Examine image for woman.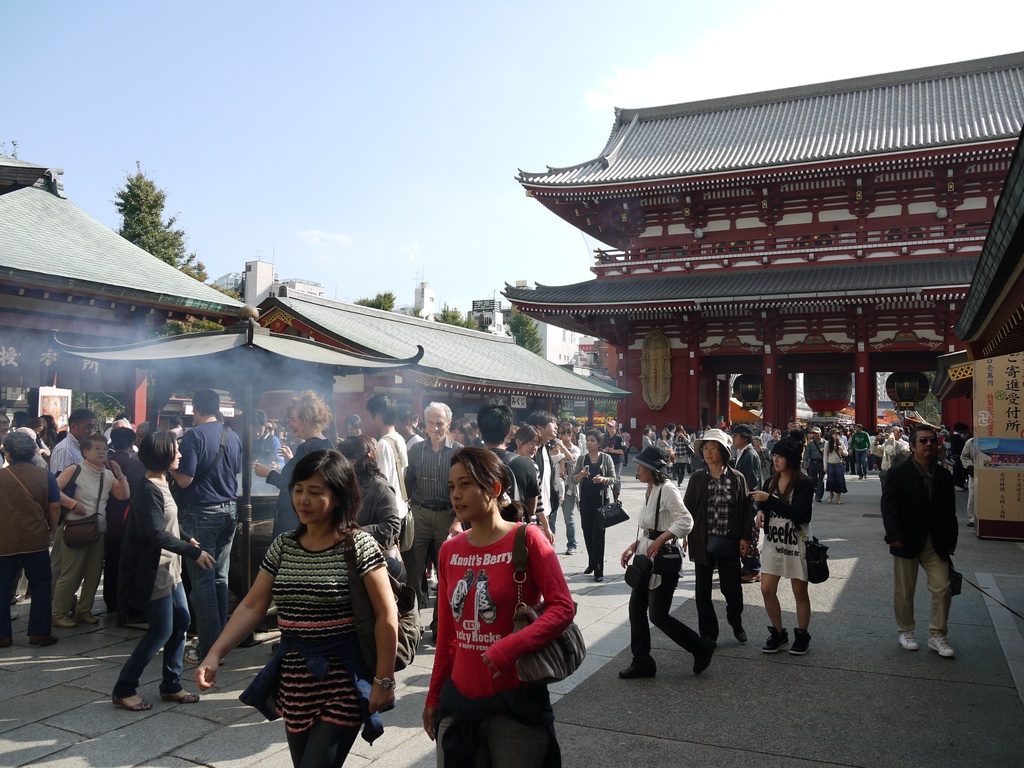
Examination result: bbox(109, 428, 221, 710).
